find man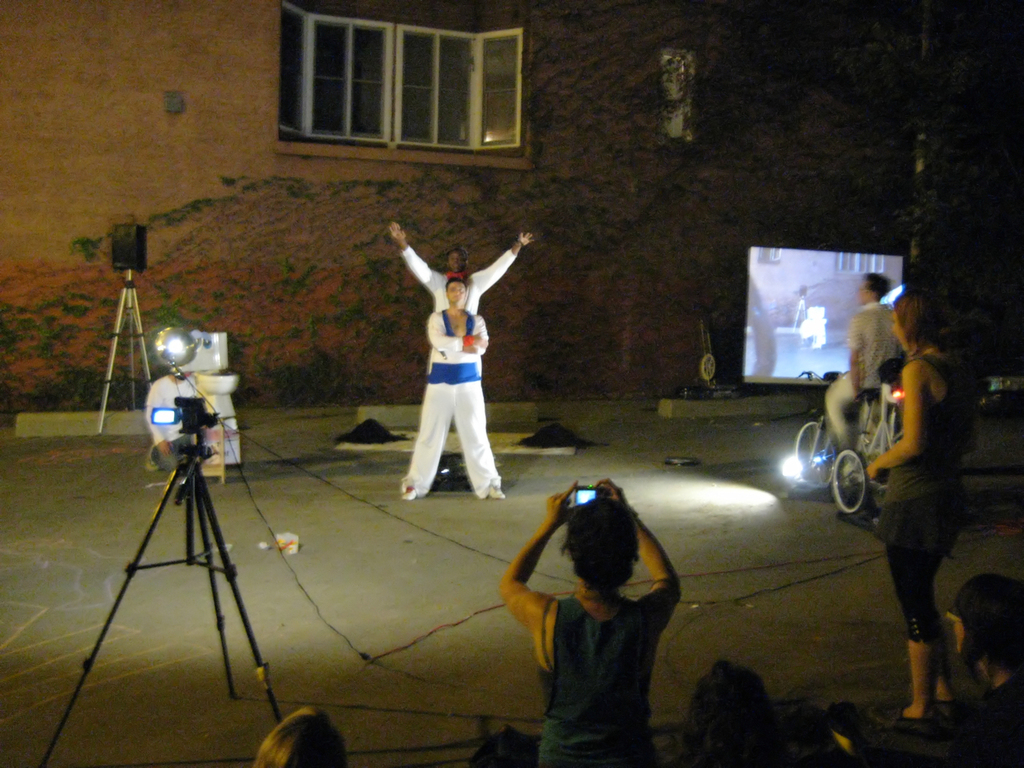
402,278,504,501
